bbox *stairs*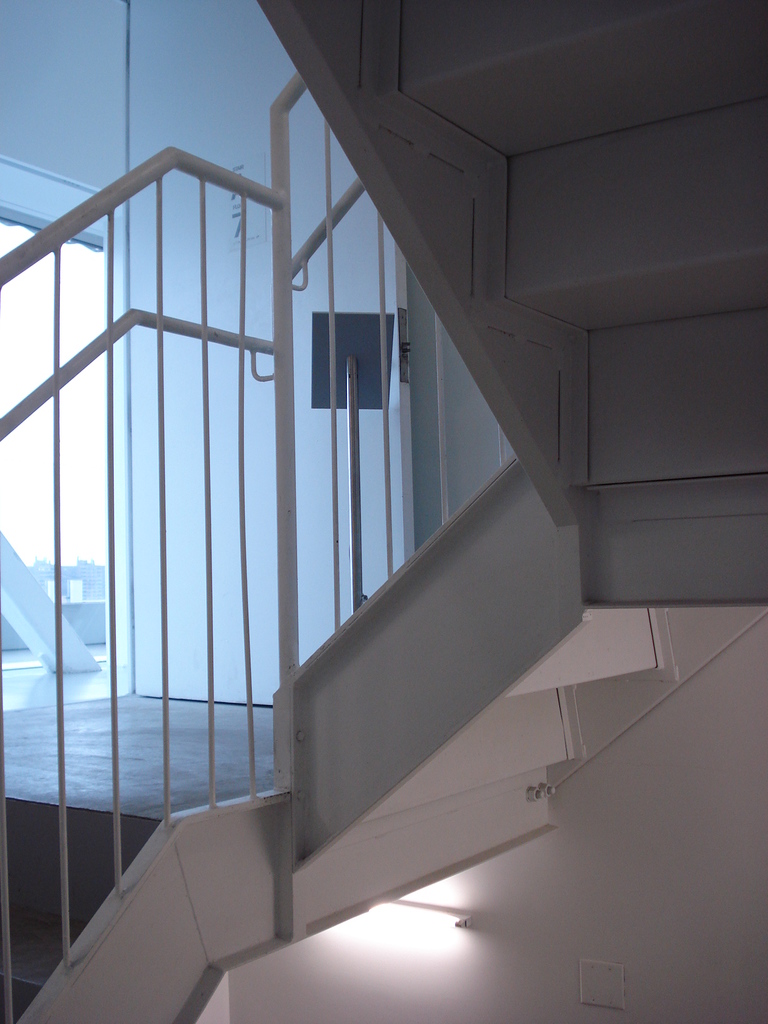
0,792,163,1023
